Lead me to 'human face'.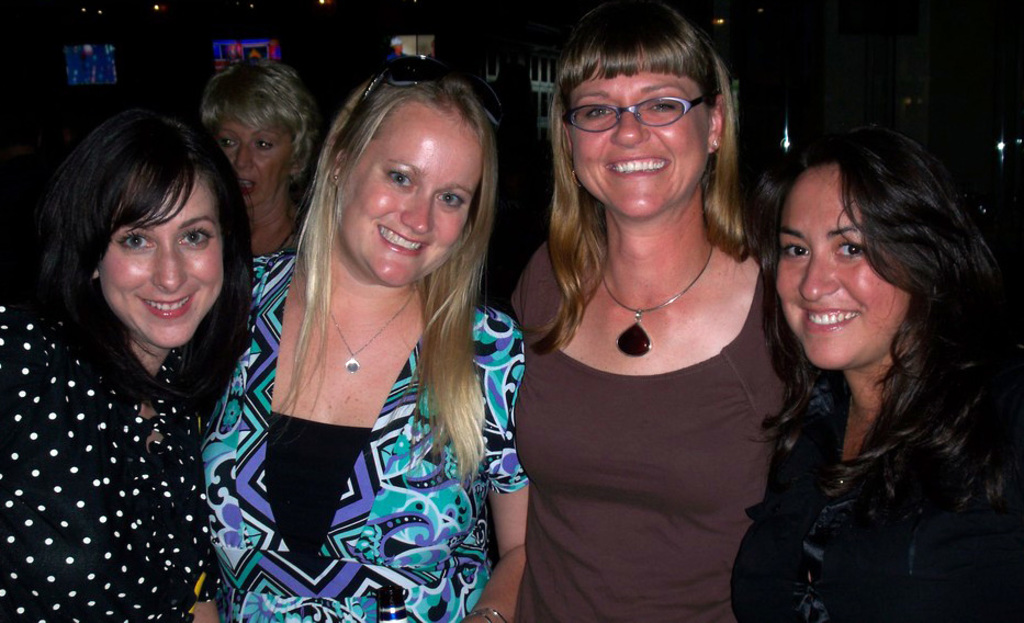
Lead to (left=775, top=171, right=914, bottom=380).
